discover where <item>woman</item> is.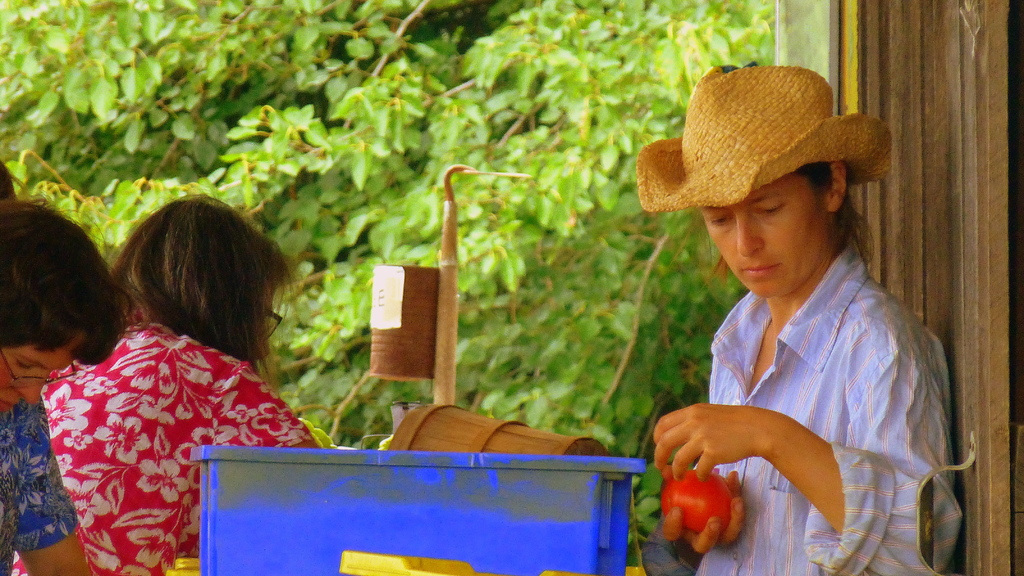
Discovered at x1=631, y1=63, x2=965, y2=575.
